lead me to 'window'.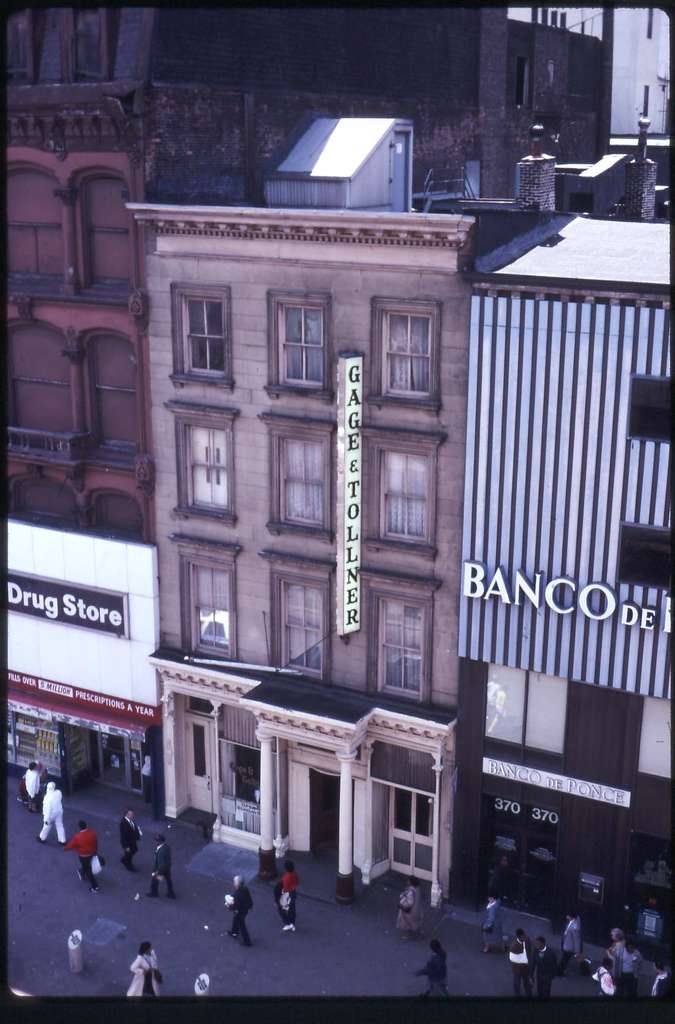
Lead to box(529, 6, 550, 29).
